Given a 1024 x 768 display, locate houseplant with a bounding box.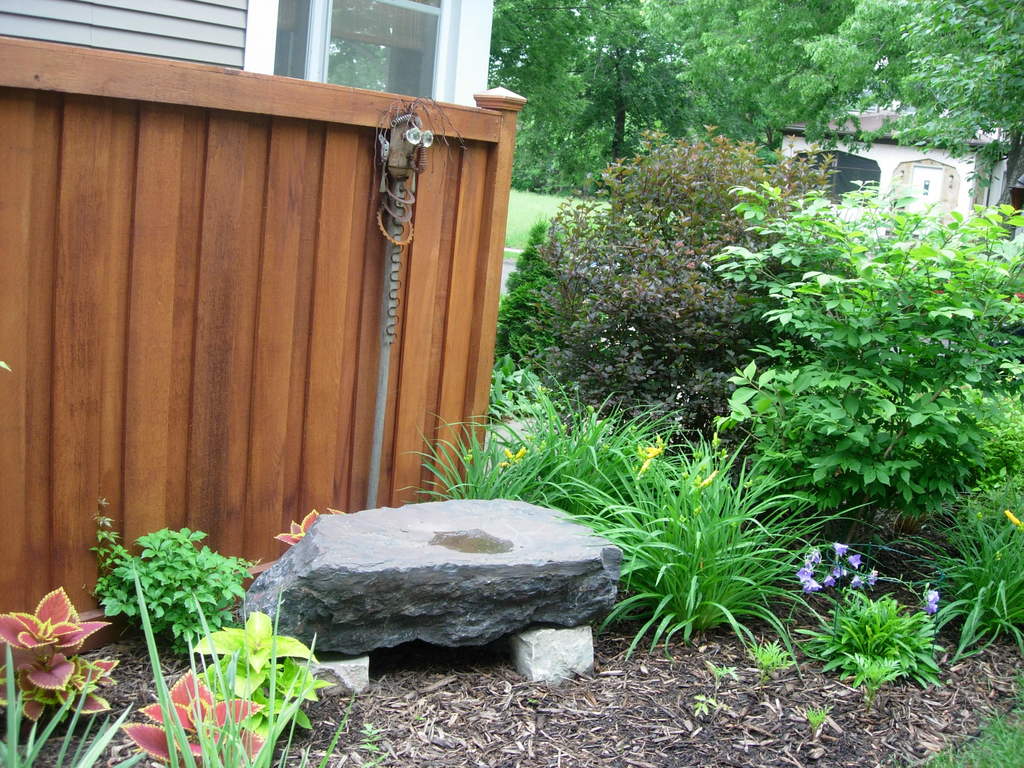
Located: Rect(0, 565, 337, 760).
